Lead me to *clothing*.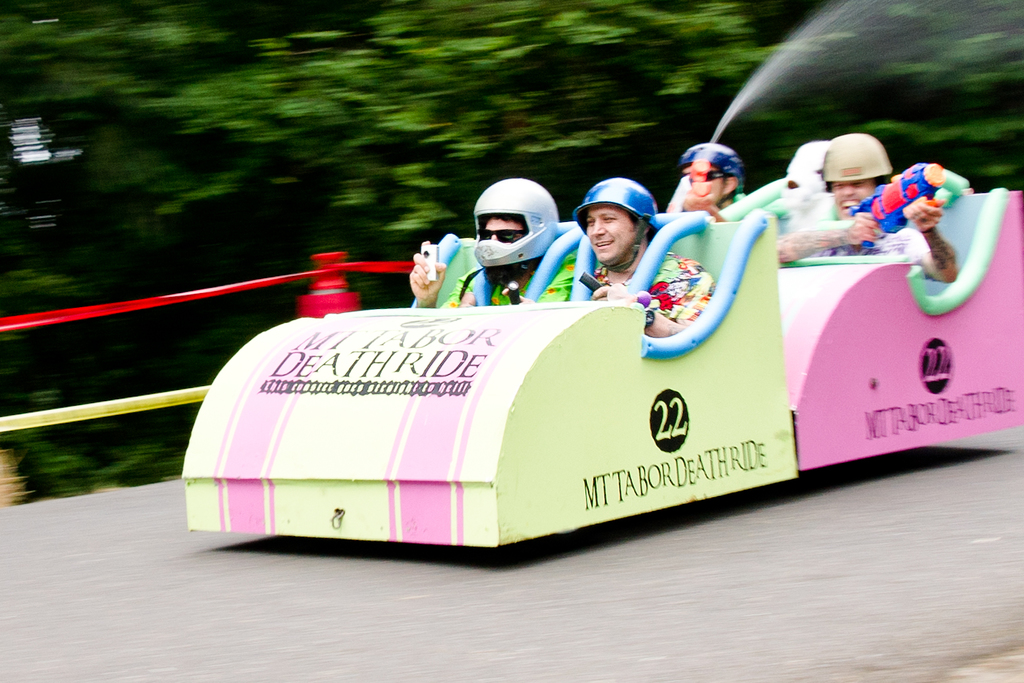
Lead to bbox=(456, 254, 575, 304).
